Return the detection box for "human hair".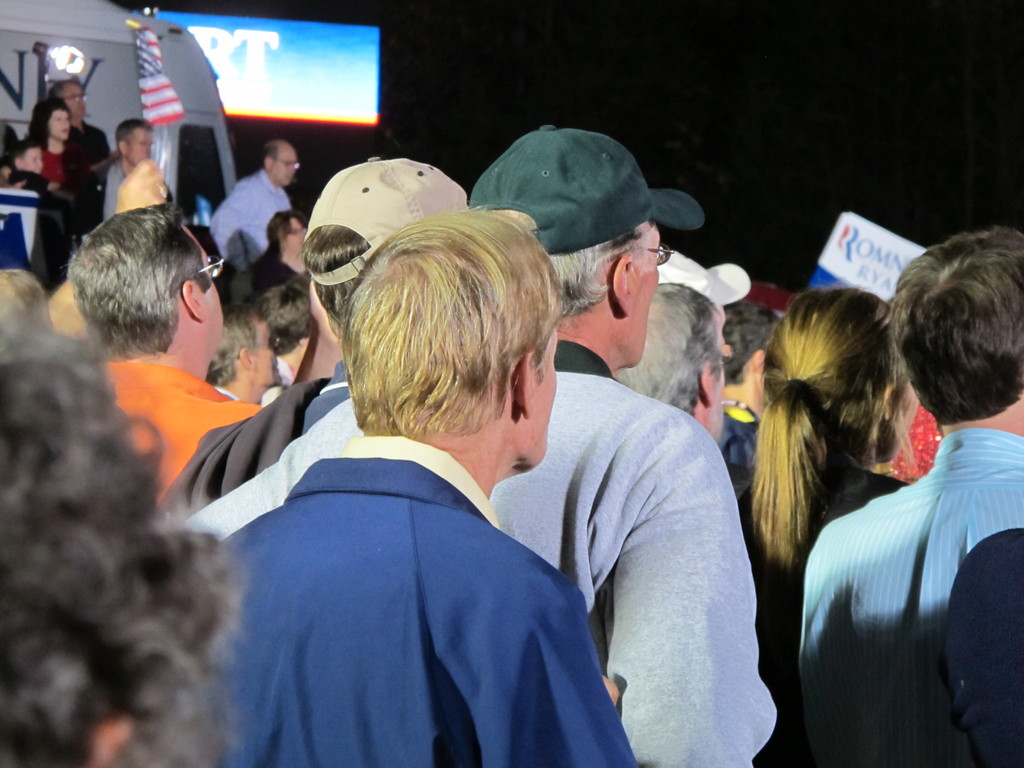
<box>264,209,308,246</box>.
